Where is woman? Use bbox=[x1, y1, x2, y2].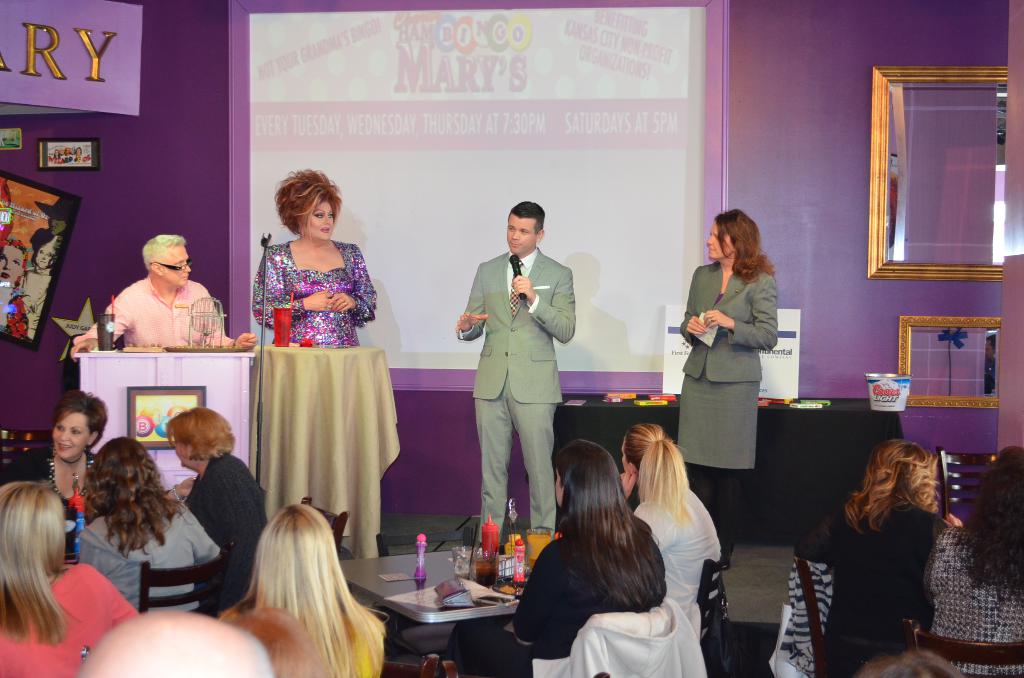
bbox=[177, 409, 273, 615].
